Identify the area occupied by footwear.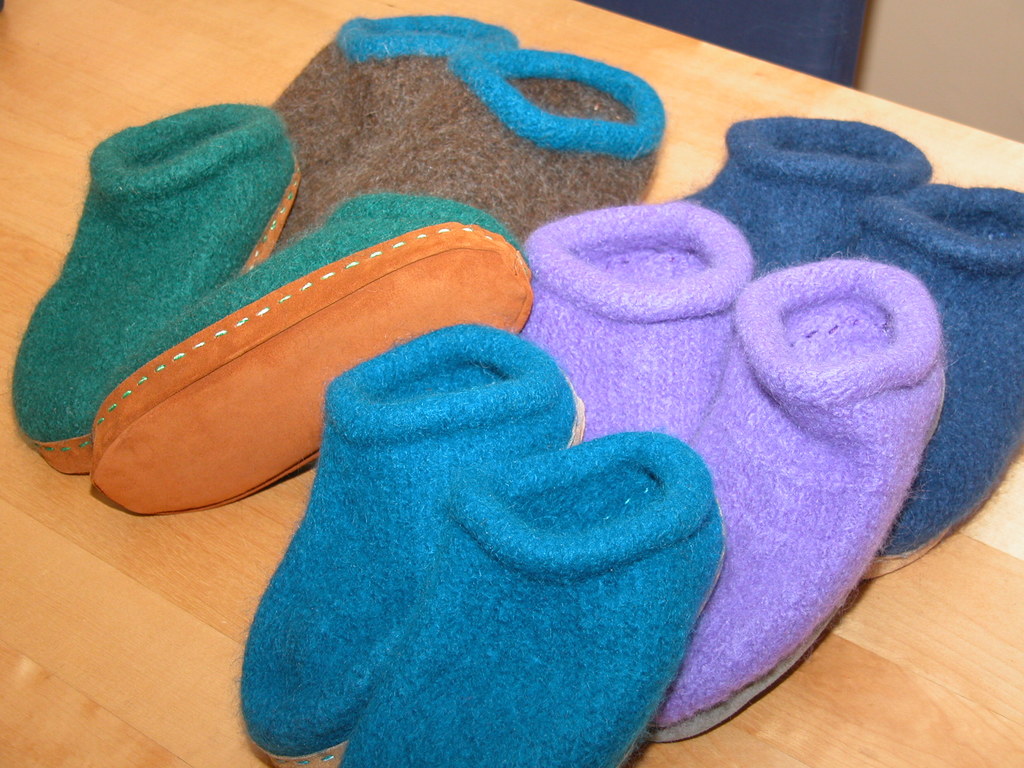
Area: pyautogui.locateOnScreen(358, 51, 675, 255).
